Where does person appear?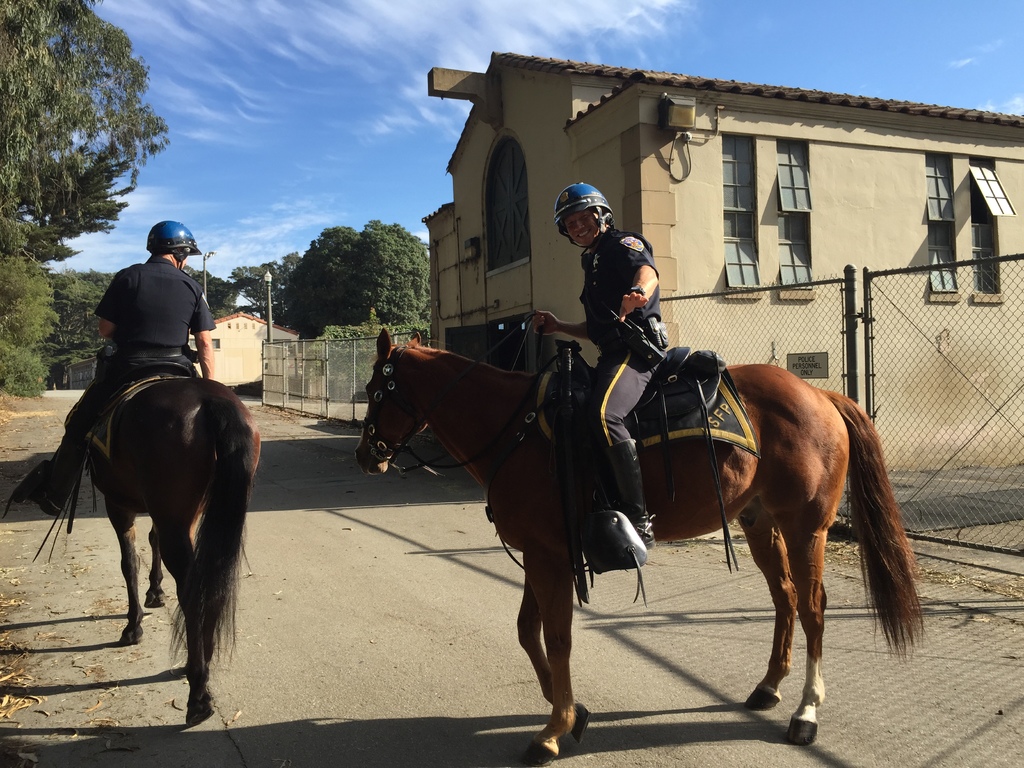
Appears at 18, 218, 216, 514.
